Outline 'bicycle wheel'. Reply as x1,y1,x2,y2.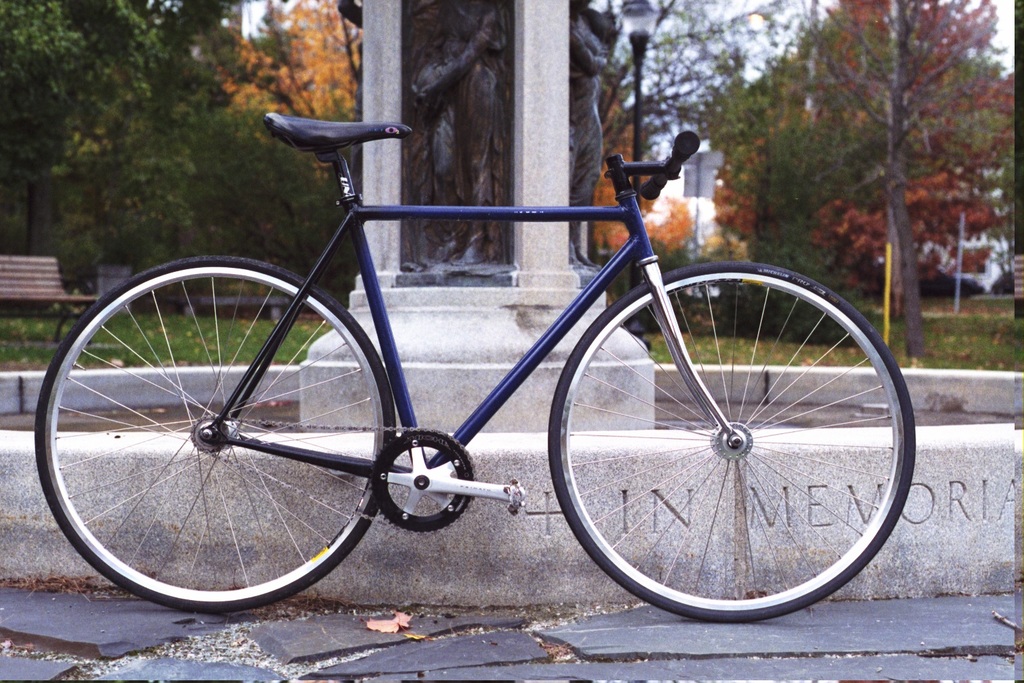
545,261,916,623.
